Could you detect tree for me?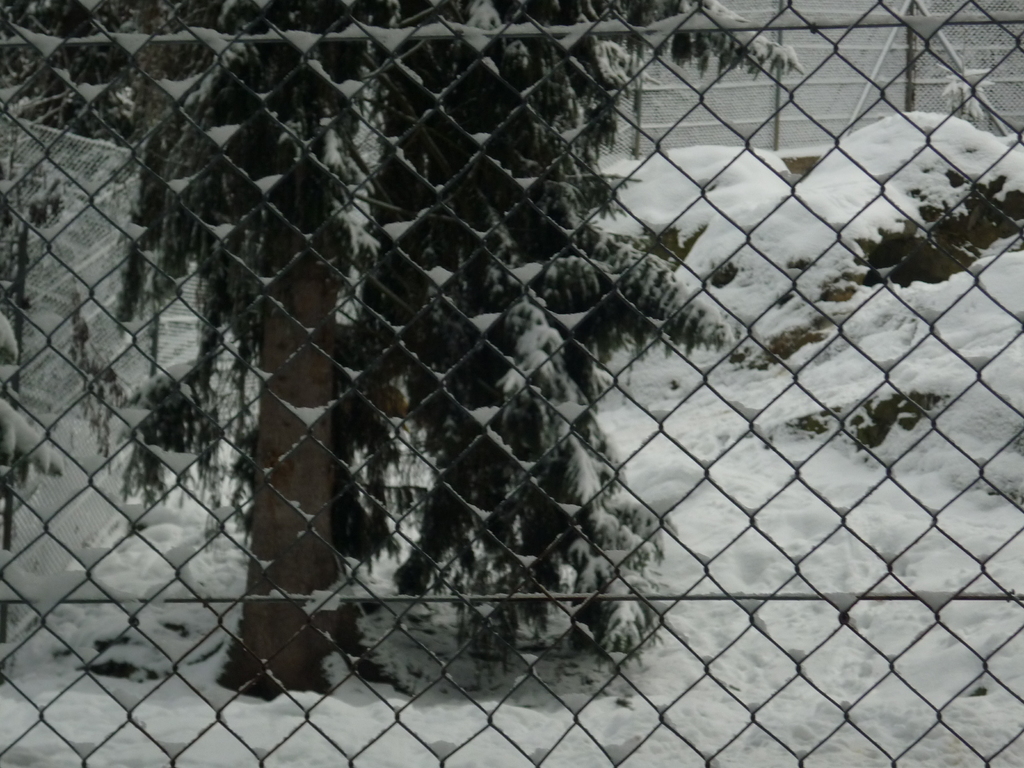
Detection result: {"x1": 67, "y1": 0, "x2": 812, "y2": 721}.
